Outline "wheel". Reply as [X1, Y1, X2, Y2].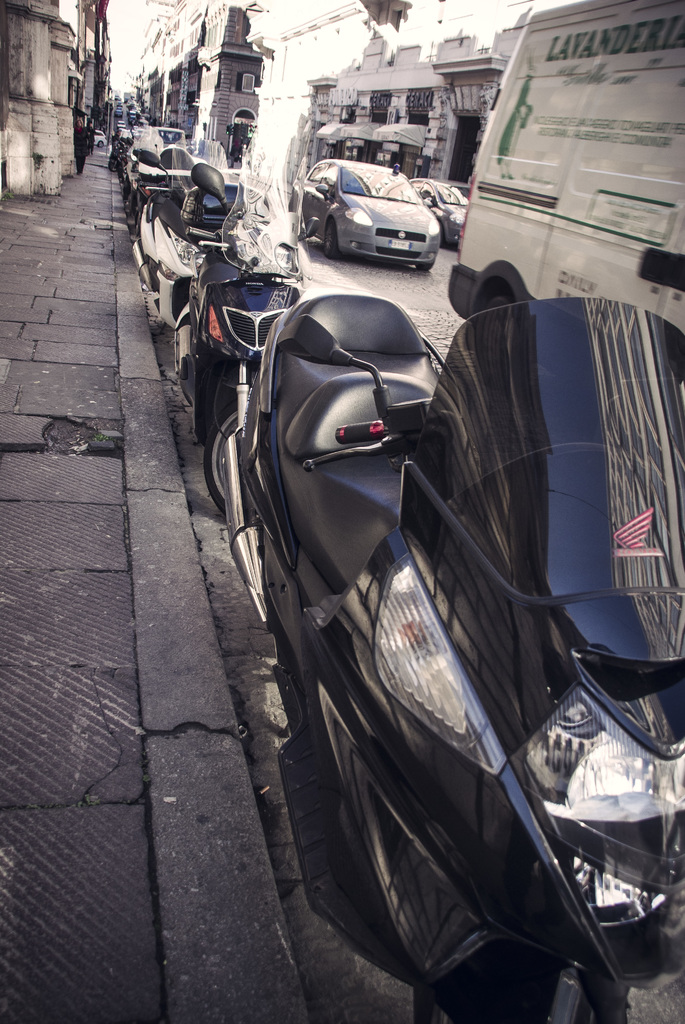
[95, 140, 104, 147].
